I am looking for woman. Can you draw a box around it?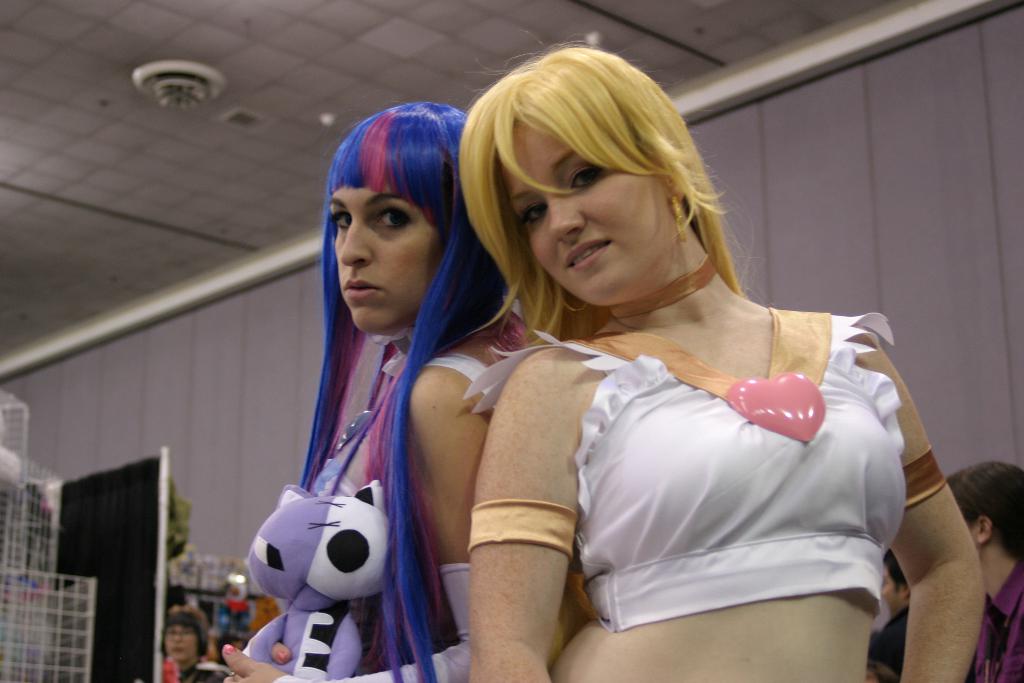
Sure, the bounding box is (215,99,539,682).
